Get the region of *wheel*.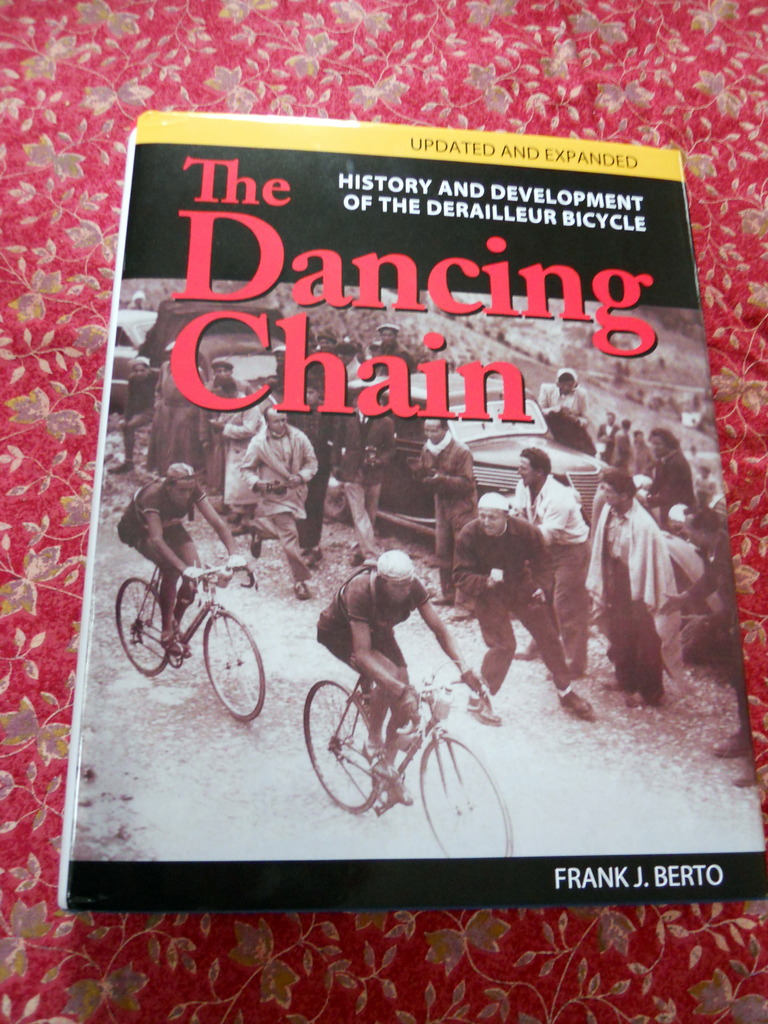
left=419, top=735, right=527, bottom=852.
